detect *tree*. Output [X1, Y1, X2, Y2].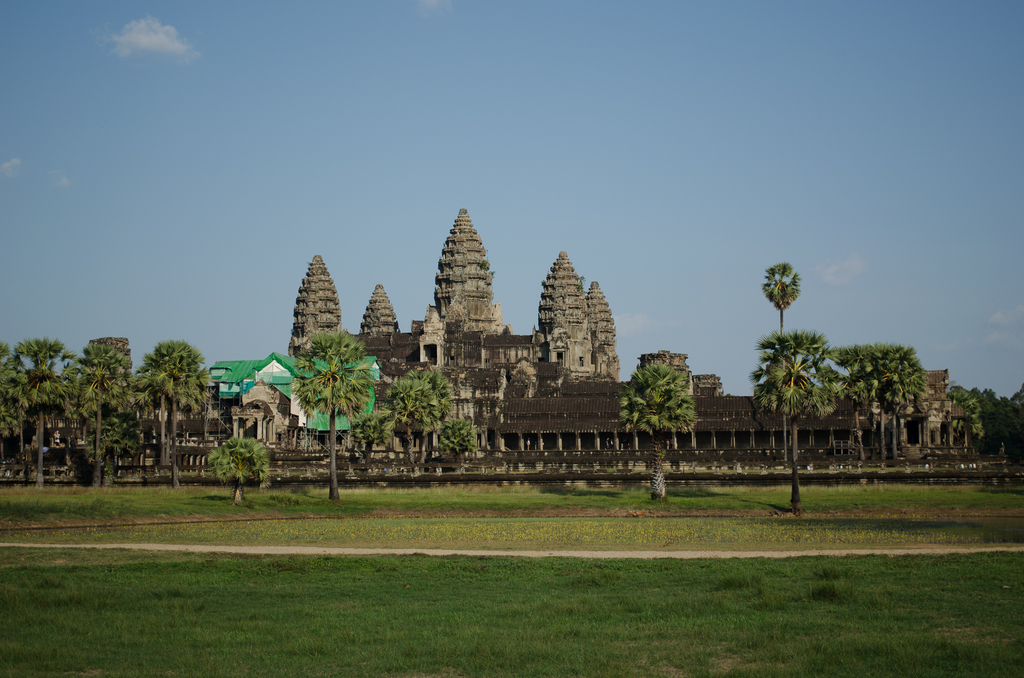
[827, 344, 929, 468].
